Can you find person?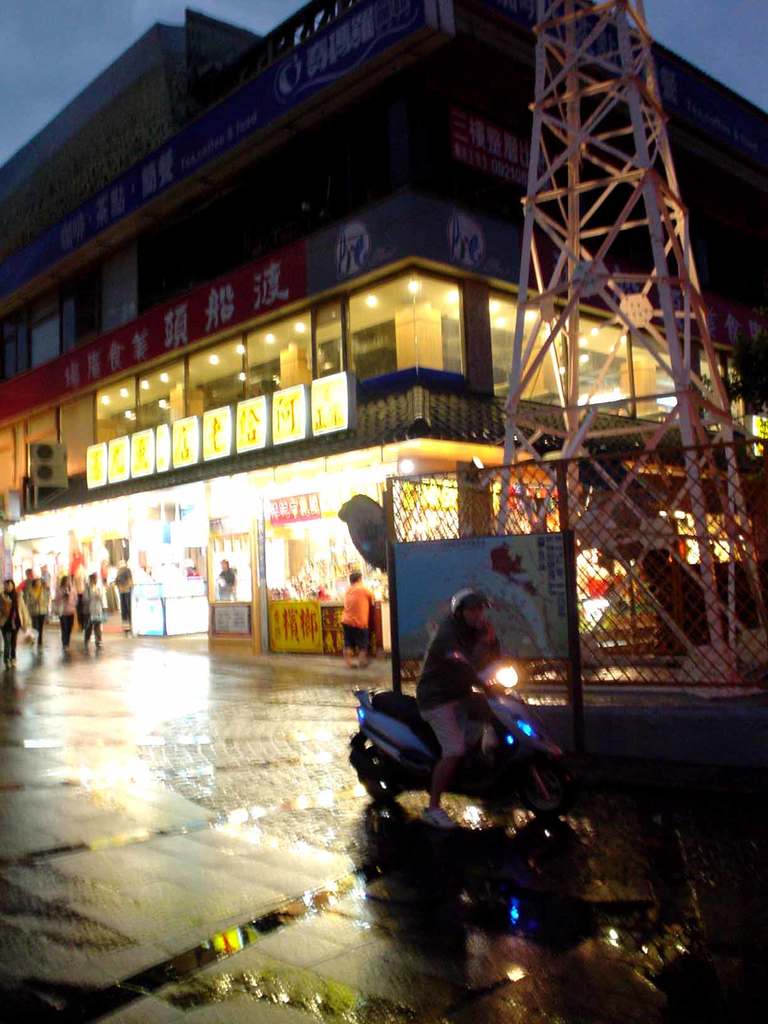
Yes, bounding box: Rect(106, 554, 139, 637).
